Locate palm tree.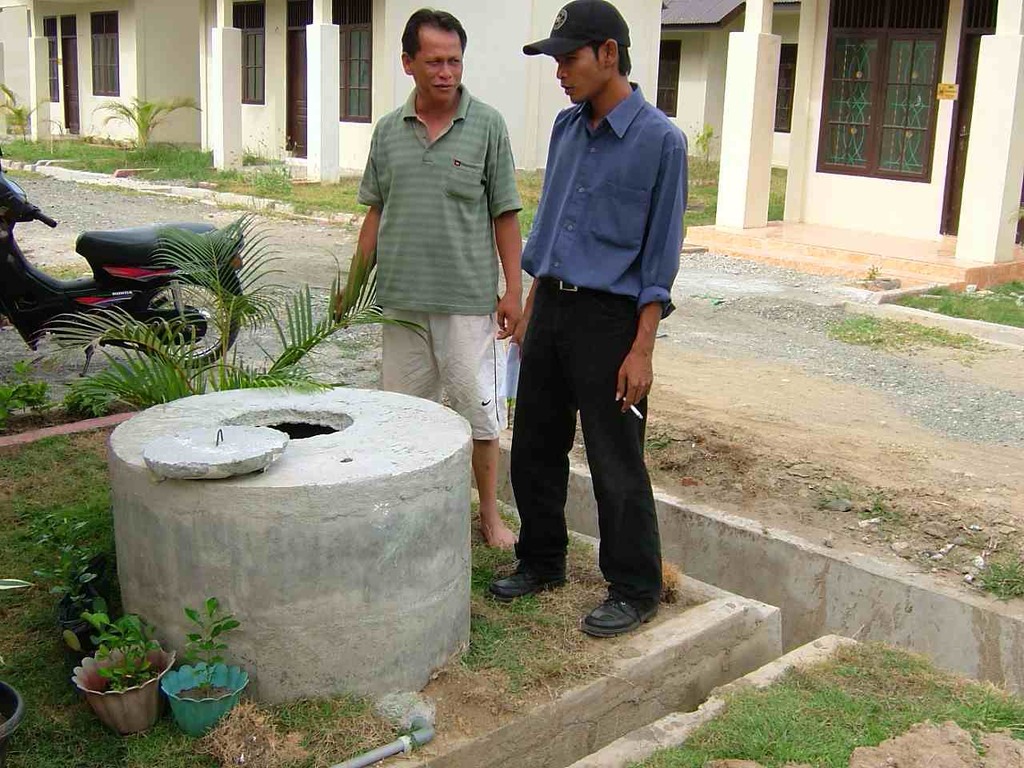
Bounding box: 86, 90, 203, 158.
